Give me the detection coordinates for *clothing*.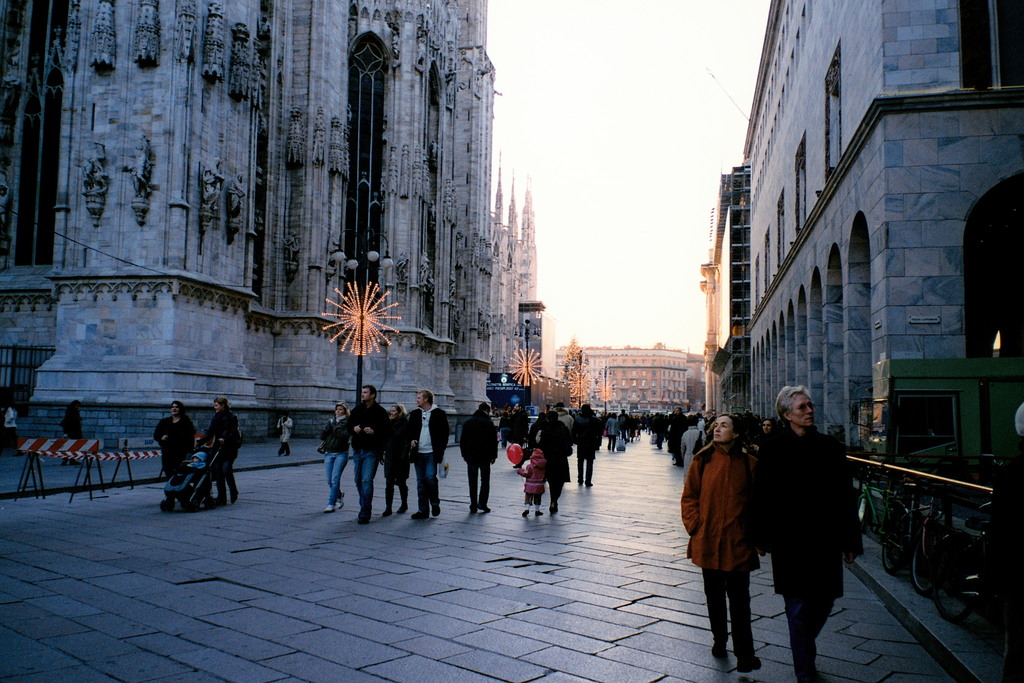
(356, 448, 378, 509).
